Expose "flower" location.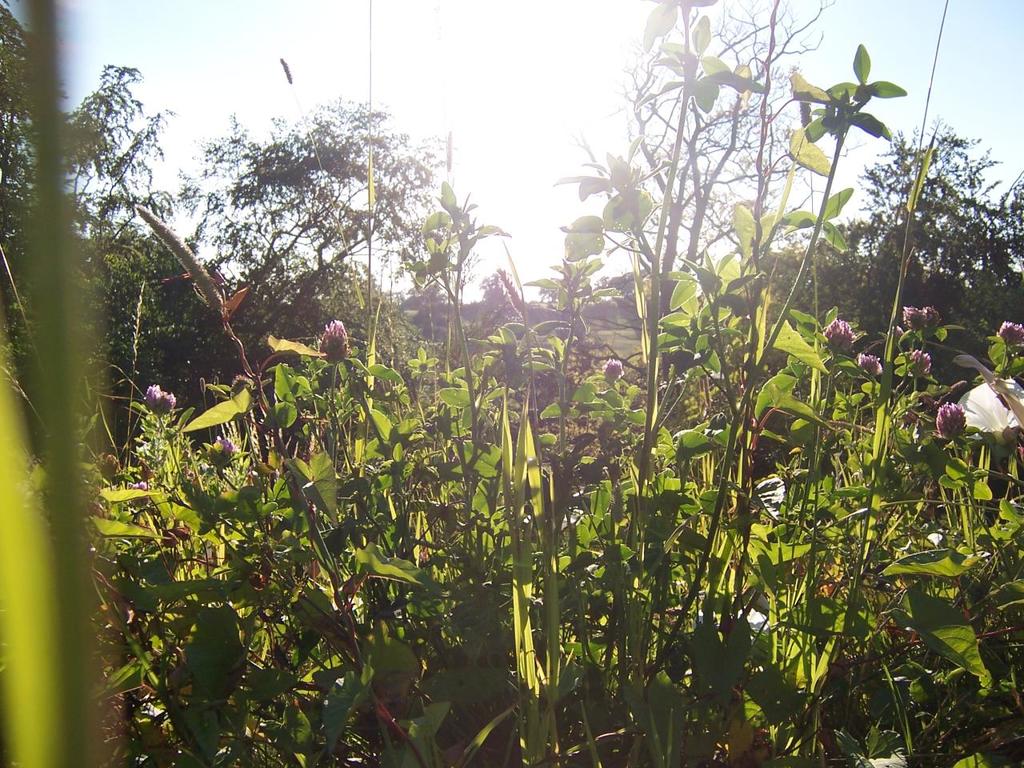
Exposed at region(903, 306, 926, 330).
